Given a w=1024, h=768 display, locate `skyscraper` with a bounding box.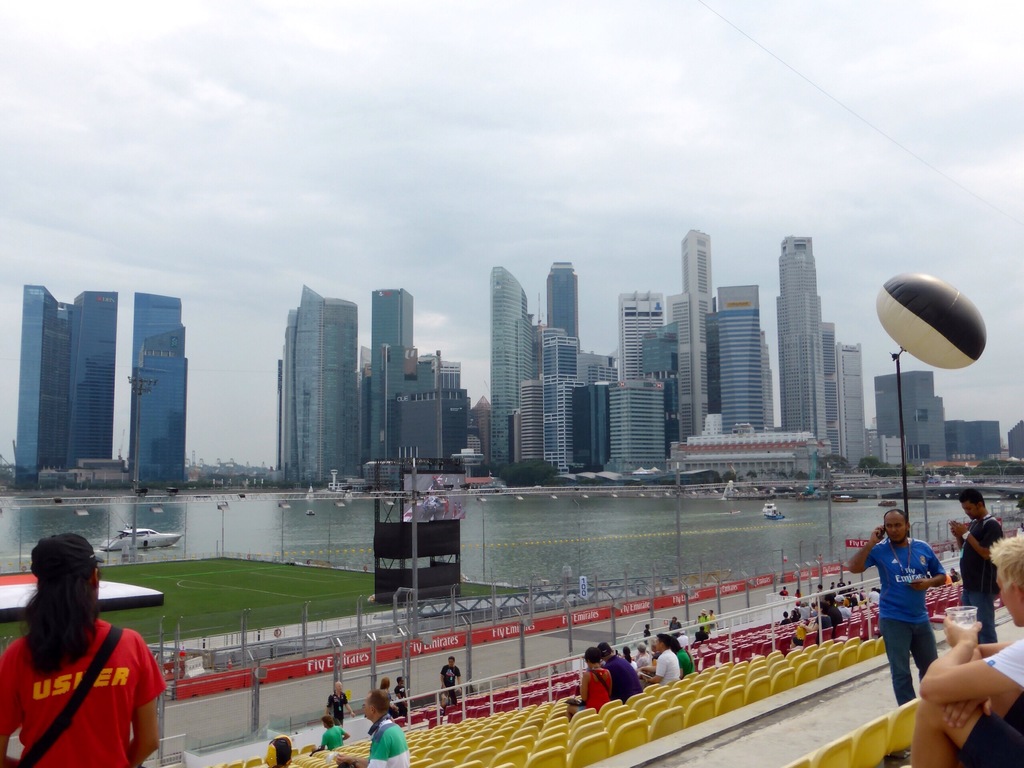
Located: box=[271, 277, 371, 483].
